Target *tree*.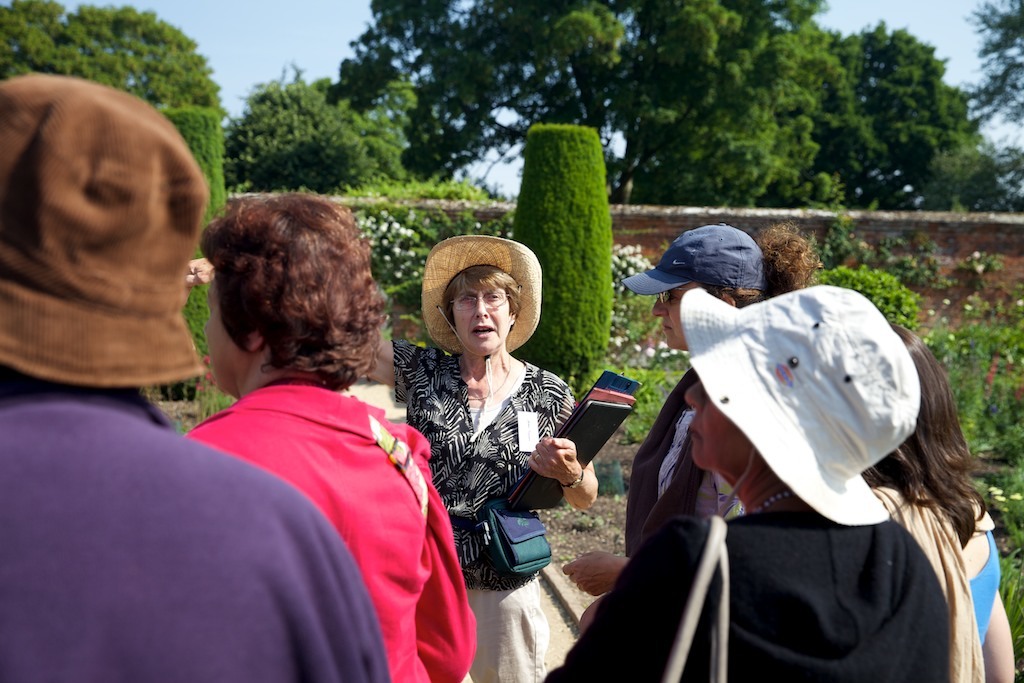
Target region: x1=830, y1=18, x2=978, y2=202.
